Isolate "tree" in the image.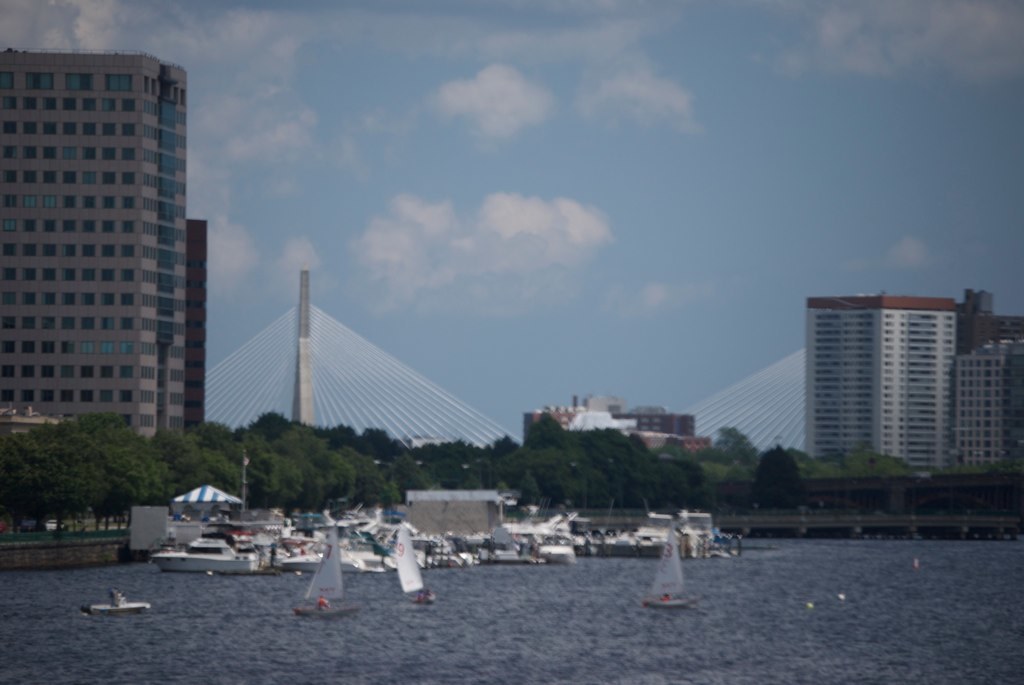
Isolated region: x1=199 y1=417 x2=243 y2=451.
